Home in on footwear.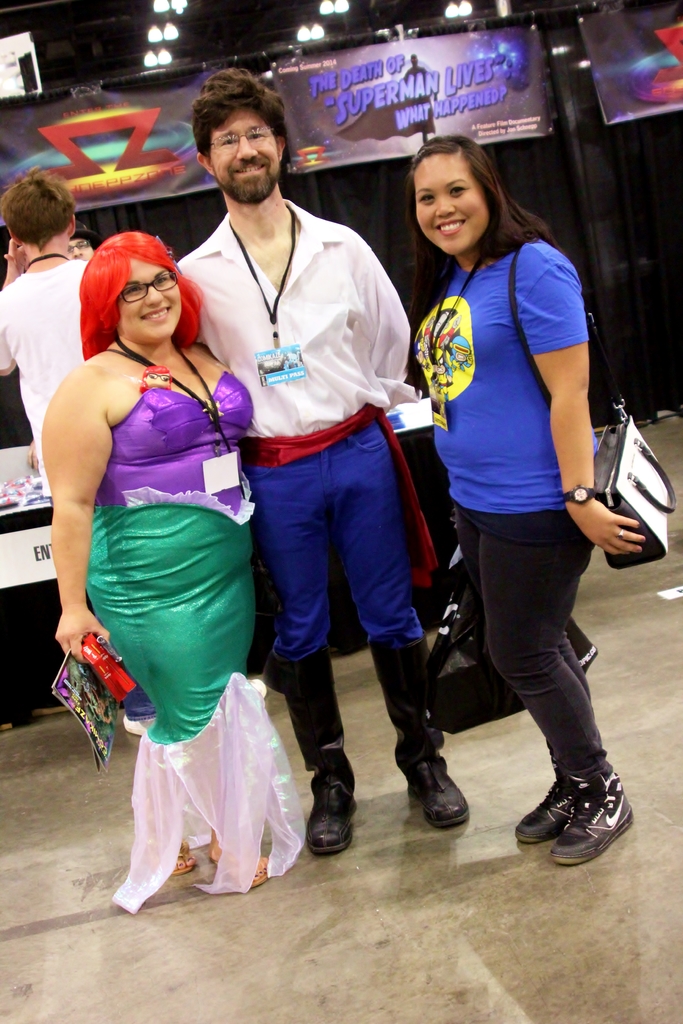
Homed in at 215,848,267,890.
